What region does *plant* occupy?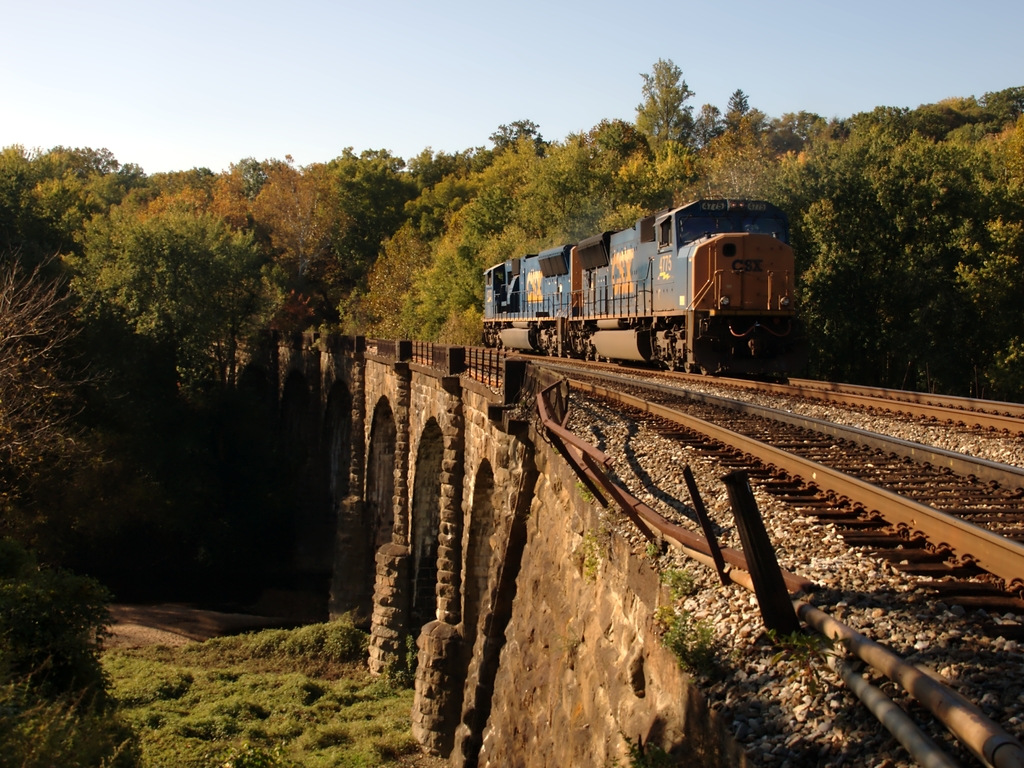
433:298:482:343.
